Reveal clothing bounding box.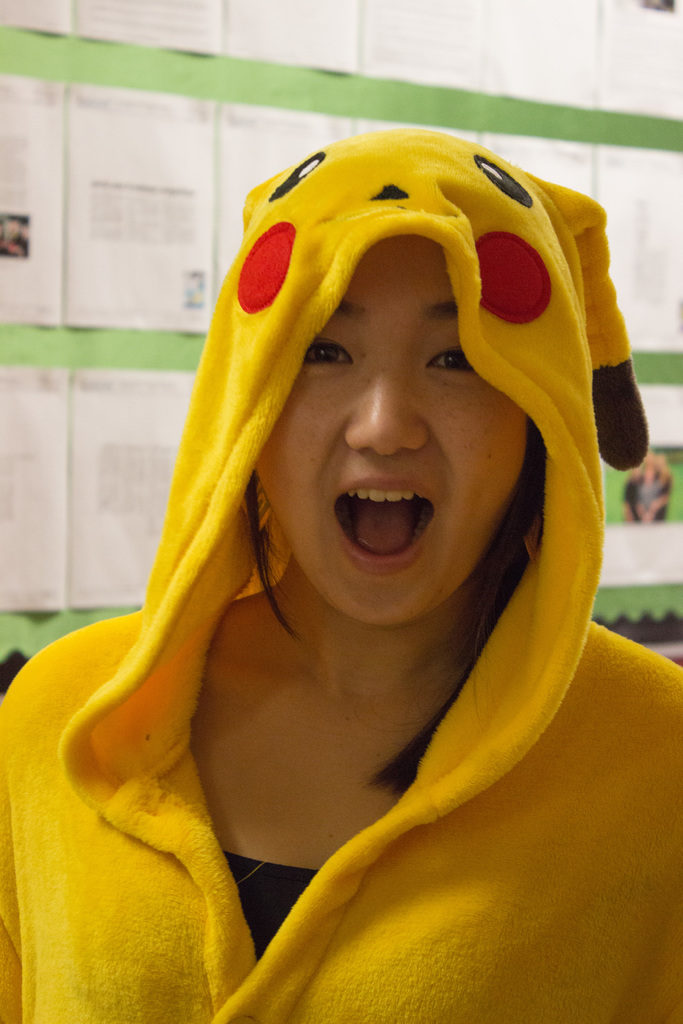
Revealed: [0, 154, 682, 1023].
